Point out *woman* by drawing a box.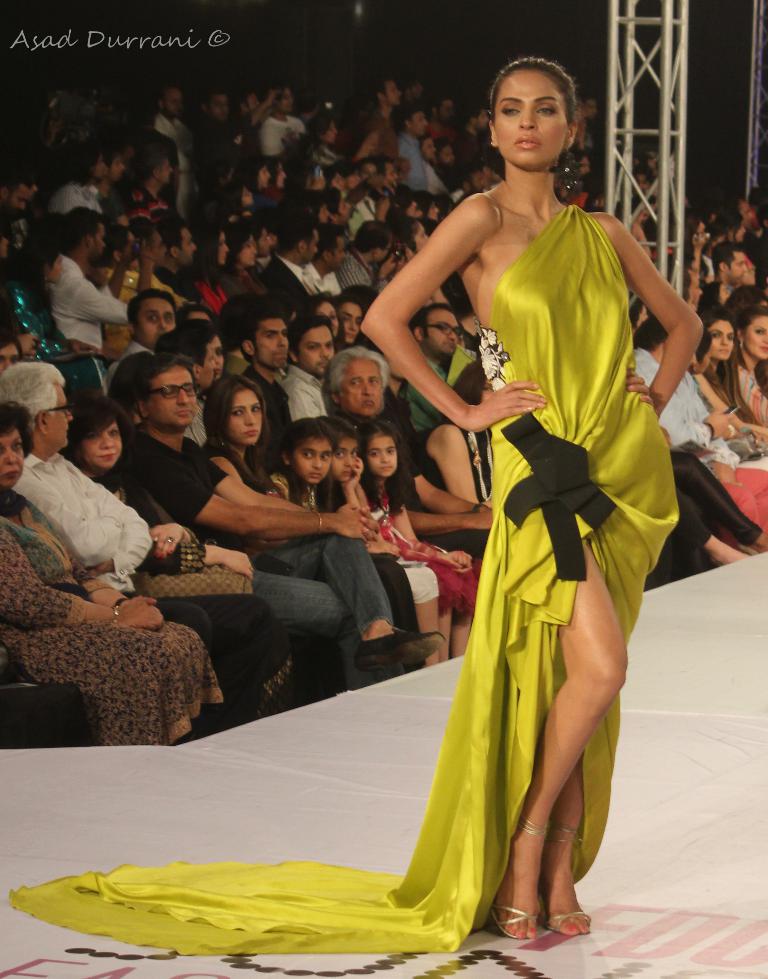
crop(0, 399, 227, 752).
